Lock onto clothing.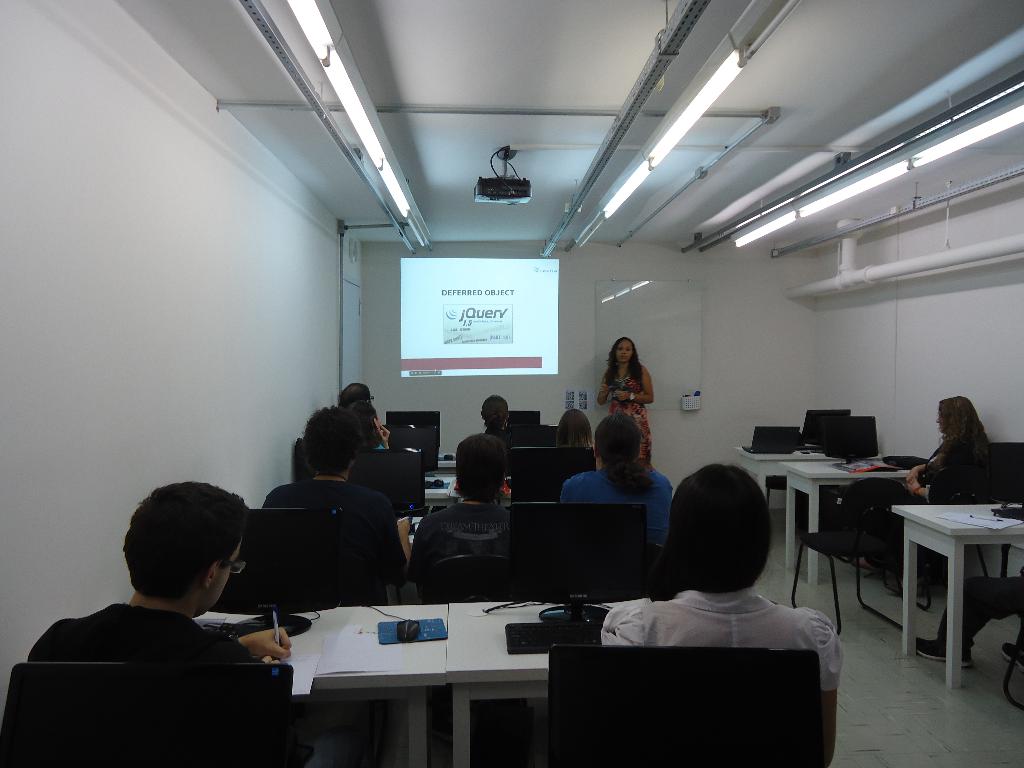
Locked: {"left": 555, "top": 457, "right": 675, "bottom": 568}.
